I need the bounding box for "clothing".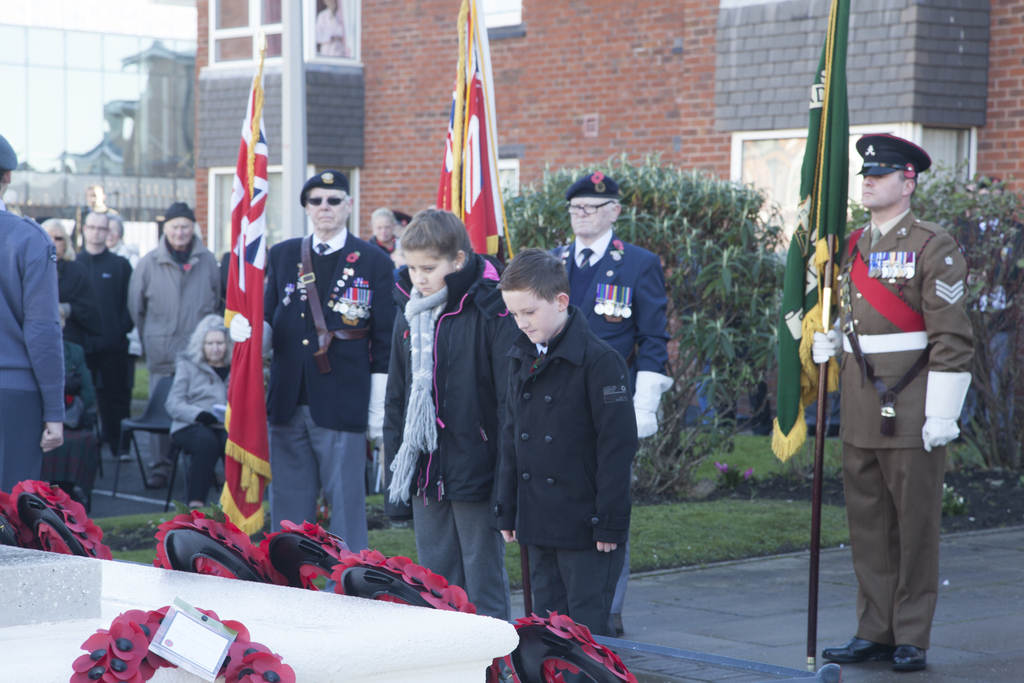
Here it is: [x1=804, y1=141, x2=984, y2=650].
